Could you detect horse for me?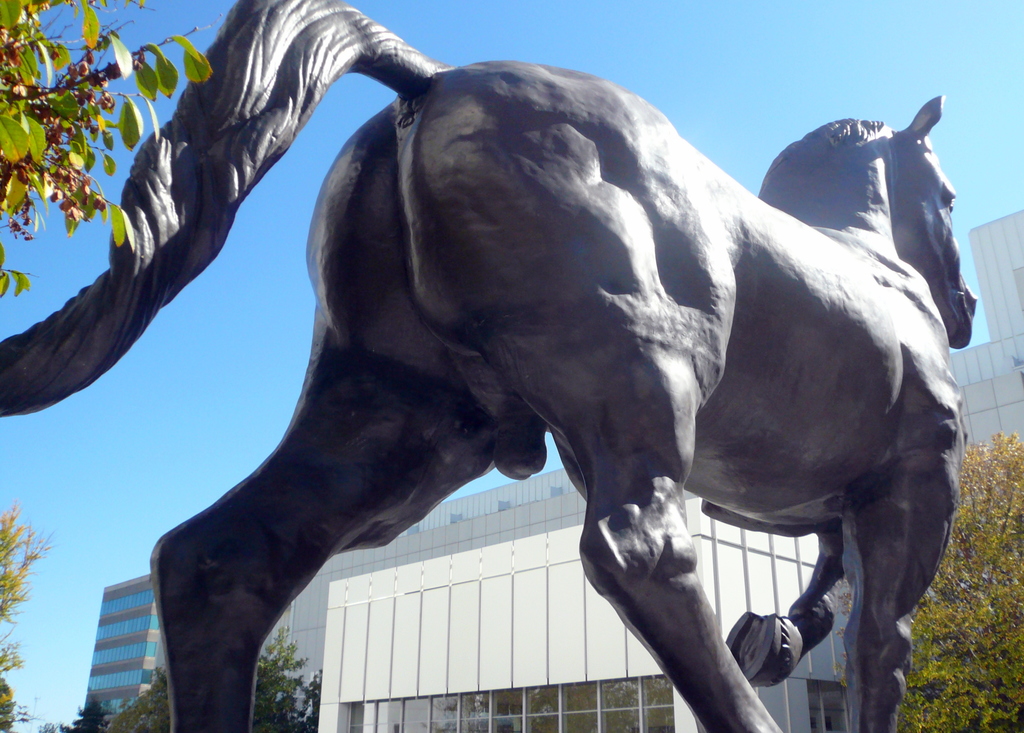
Detection result: [0,0,981,732].
